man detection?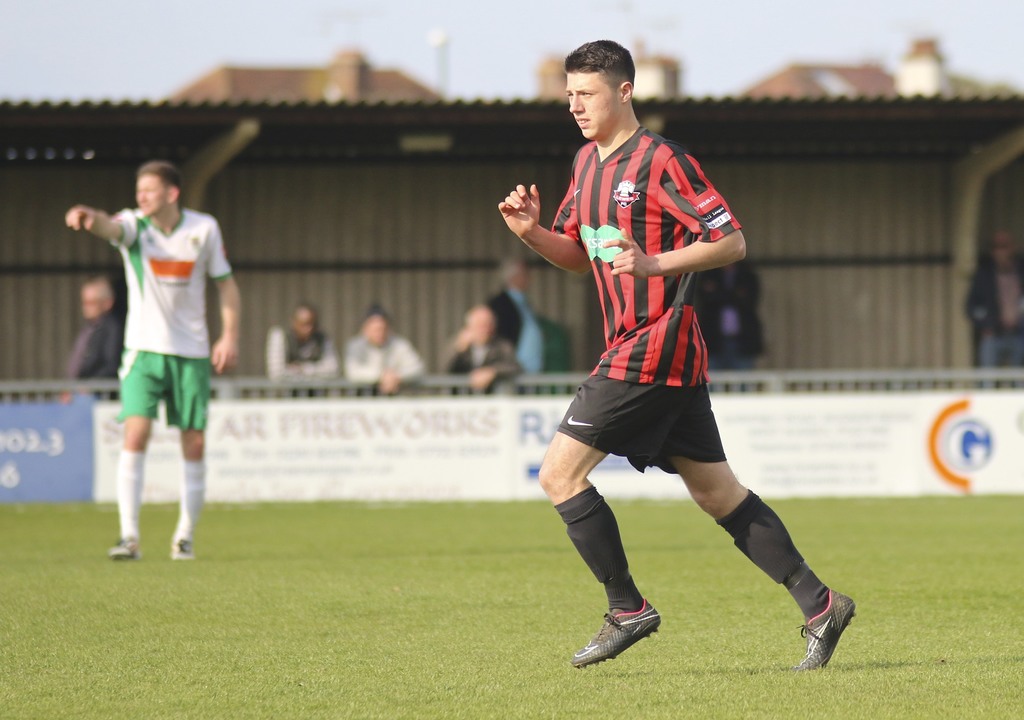
85 142 234 589
